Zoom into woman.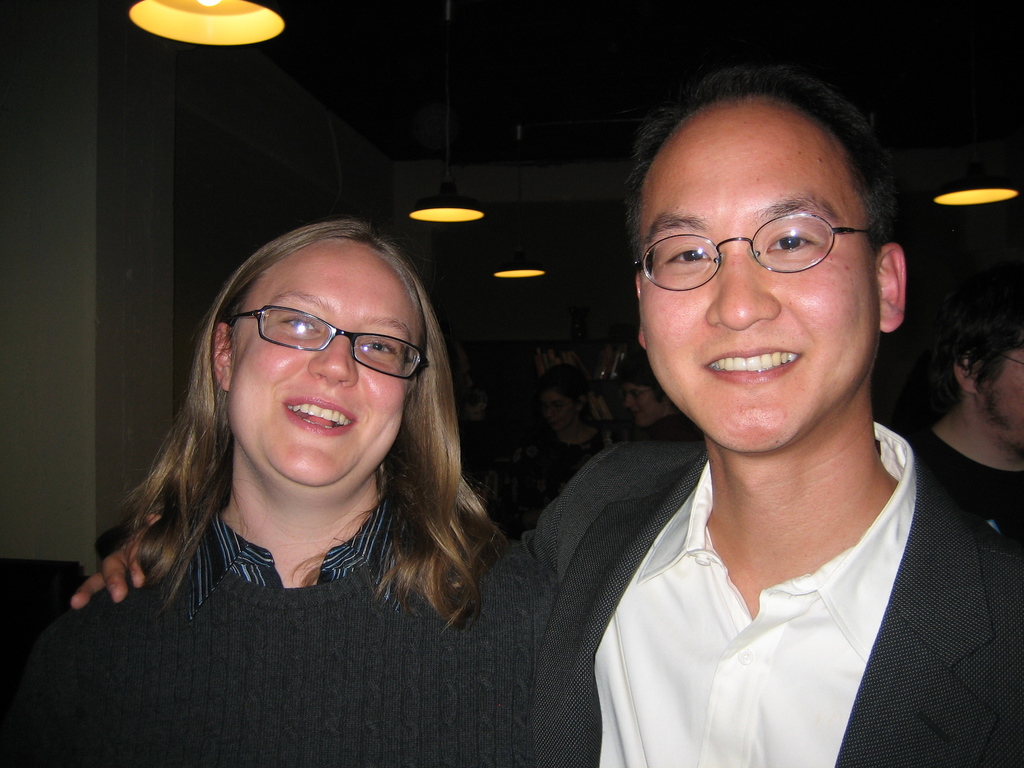
Zoom target: bbox=(0, 212, 555, 767).
